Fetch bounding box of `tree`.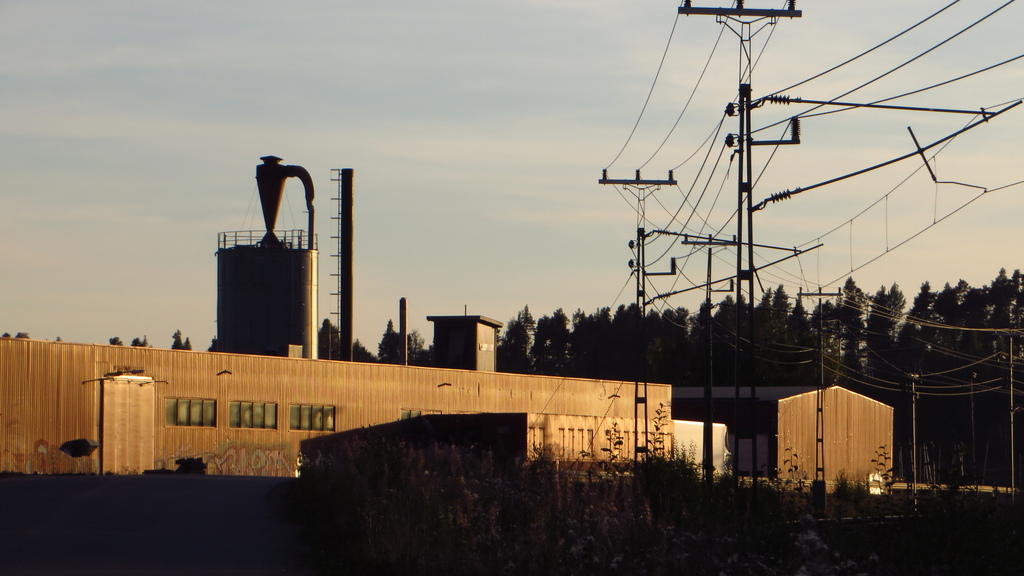
Bbox: {"x1": 399, "y1": 323, "x2": 433, "y2": 376}.
